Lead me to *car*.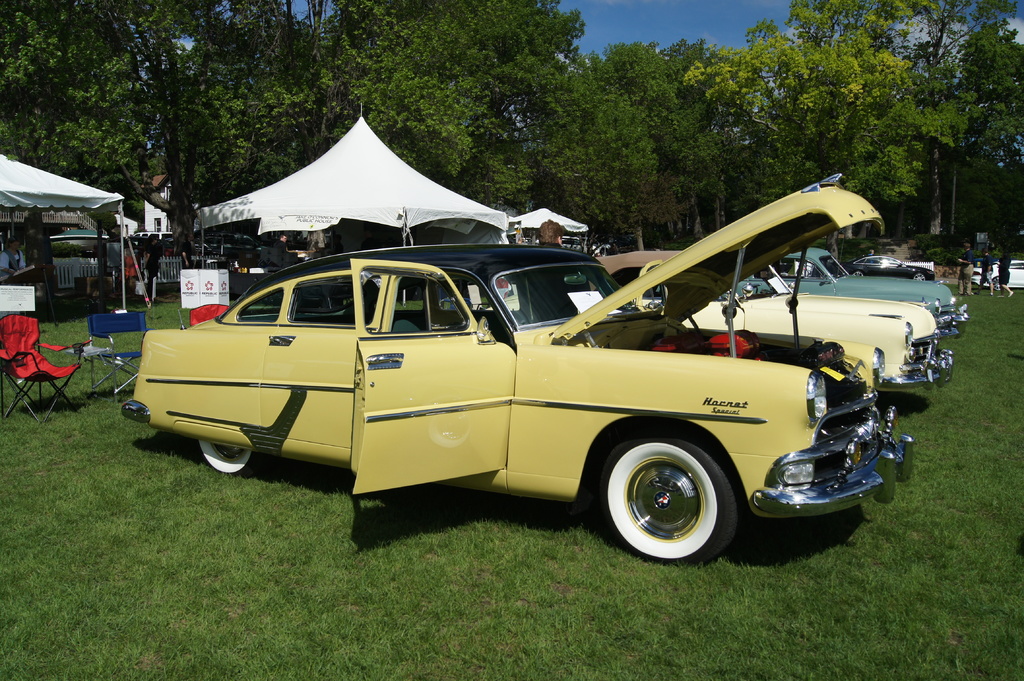
Lead to <region>49, 233, 106, 289</region>.
